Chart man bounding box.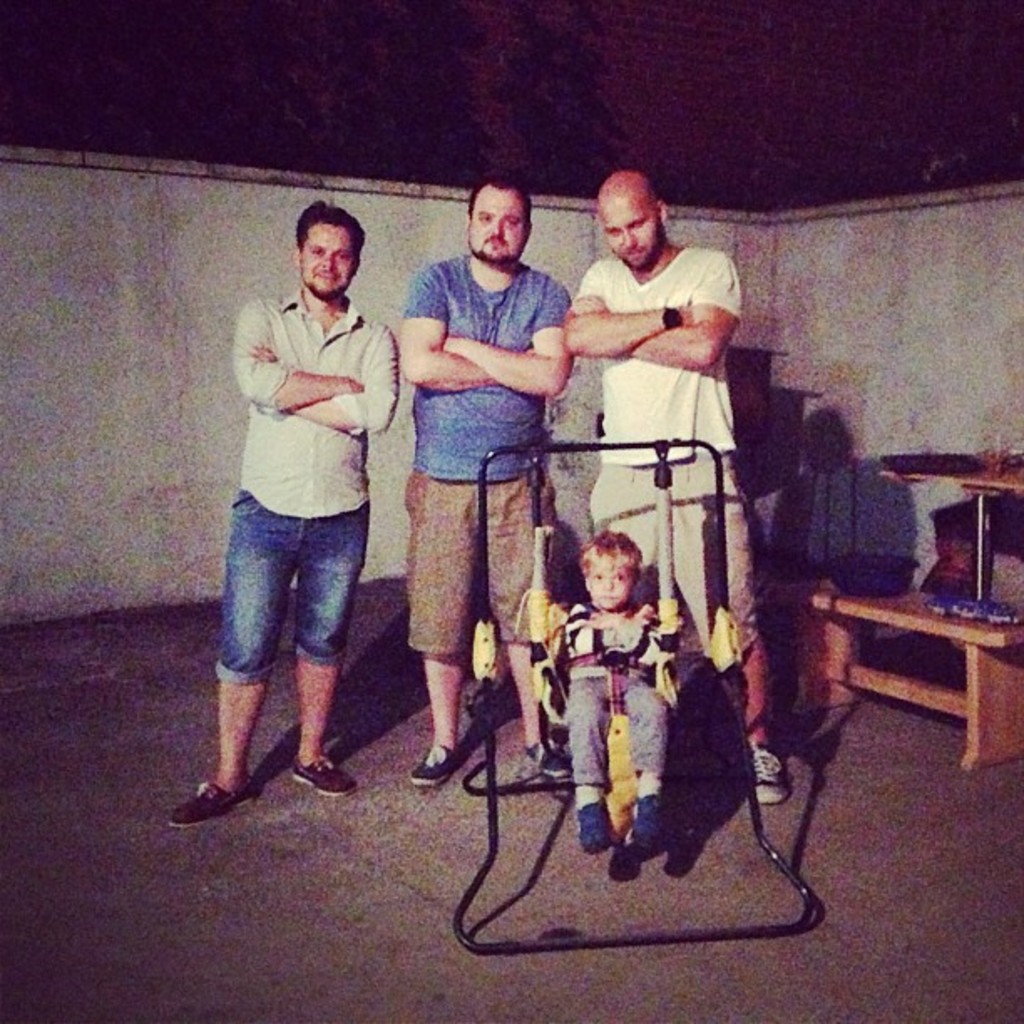
Charted: left=398, top=172, right=571, bottom=790.
